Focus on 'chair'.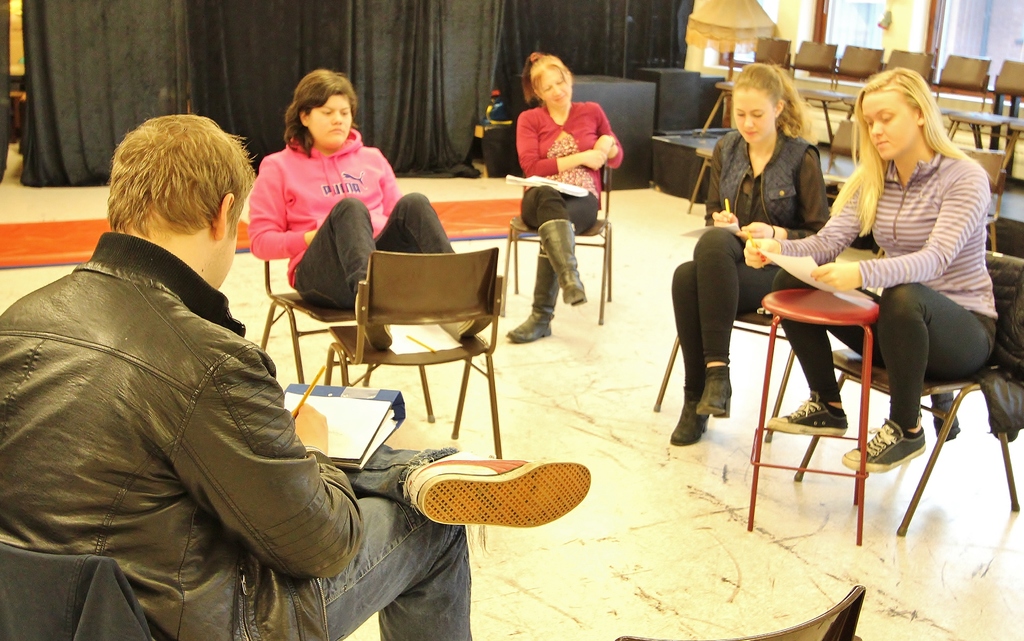
Focused at 650,304,796,447.
